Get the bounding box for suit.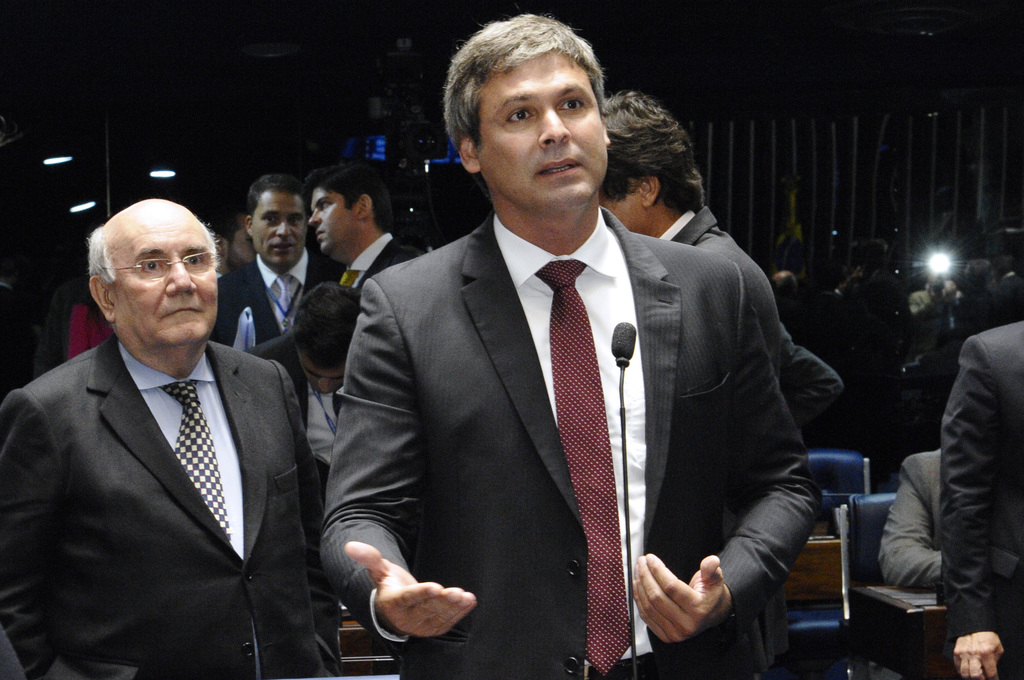
(left=334, top=234, right=422, bottom=285).
